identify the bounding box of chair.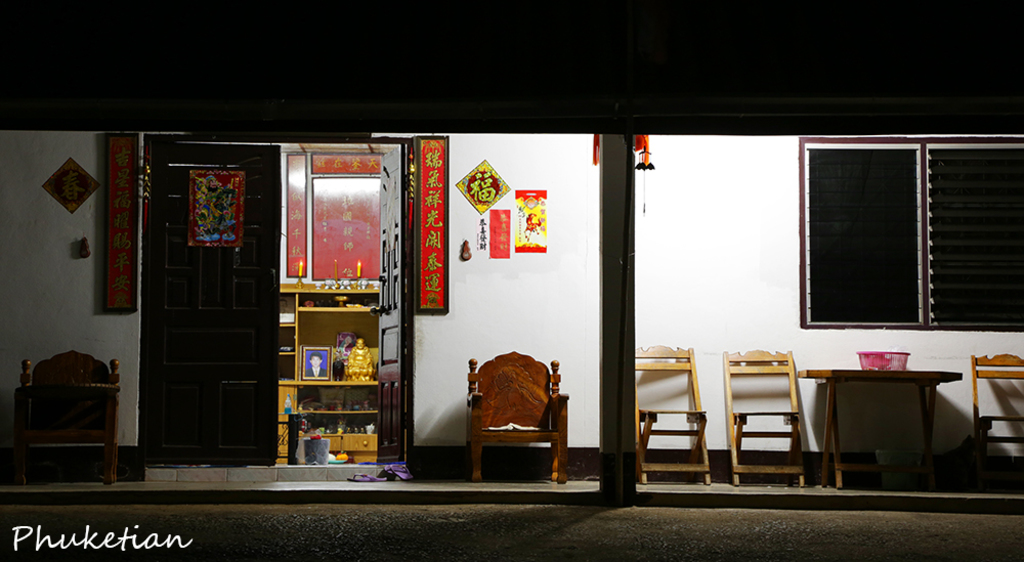
bbox=[17, 347, 123, 484].
